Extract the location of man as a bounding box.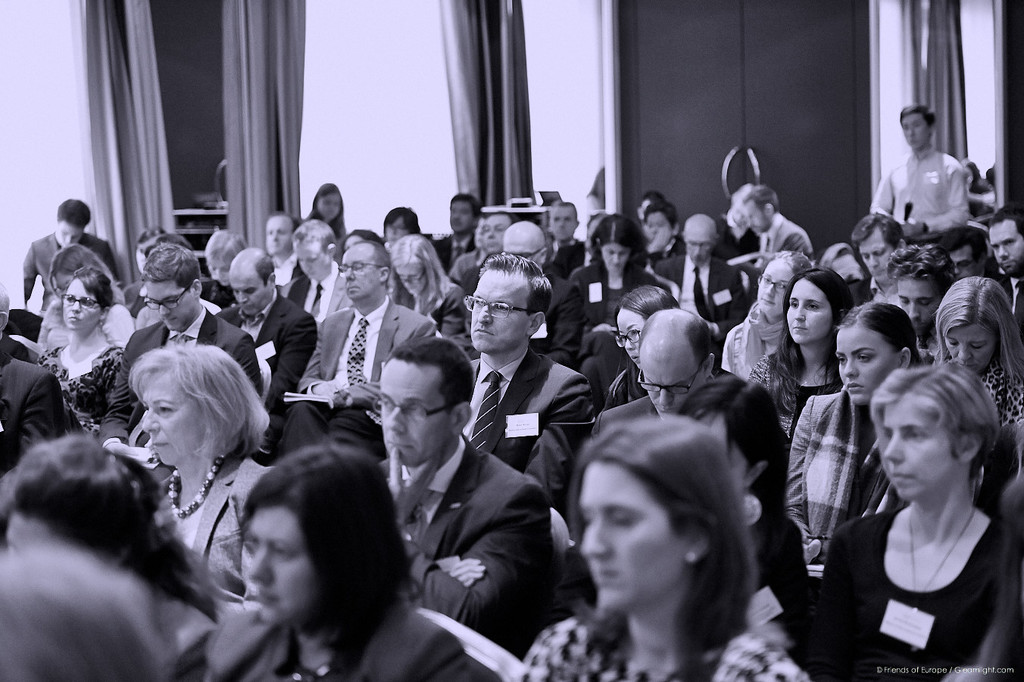
592,305,716,434.
